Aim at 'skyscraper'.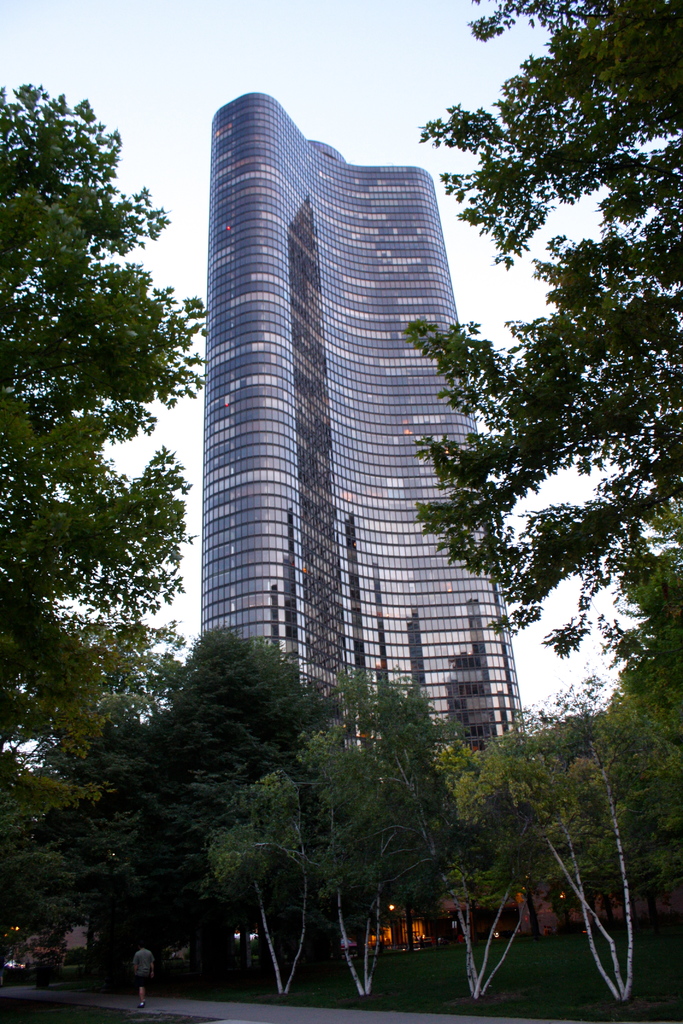
Aimed at bbox=[207, 96, 533, 745].
